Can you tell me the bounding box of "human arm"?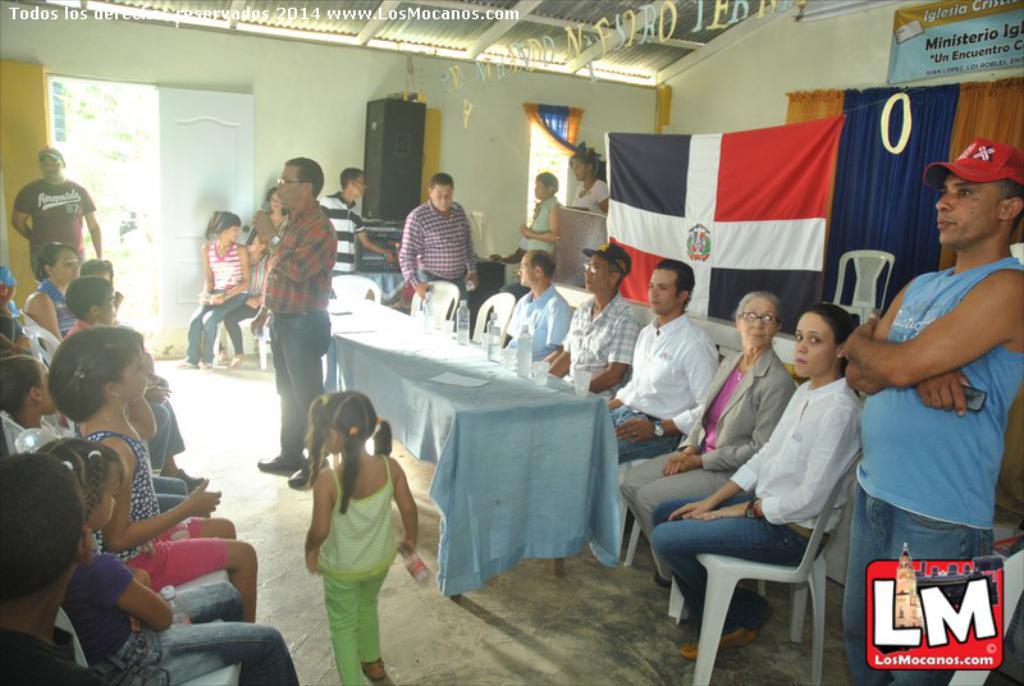
[465, 209, 477, 291].
